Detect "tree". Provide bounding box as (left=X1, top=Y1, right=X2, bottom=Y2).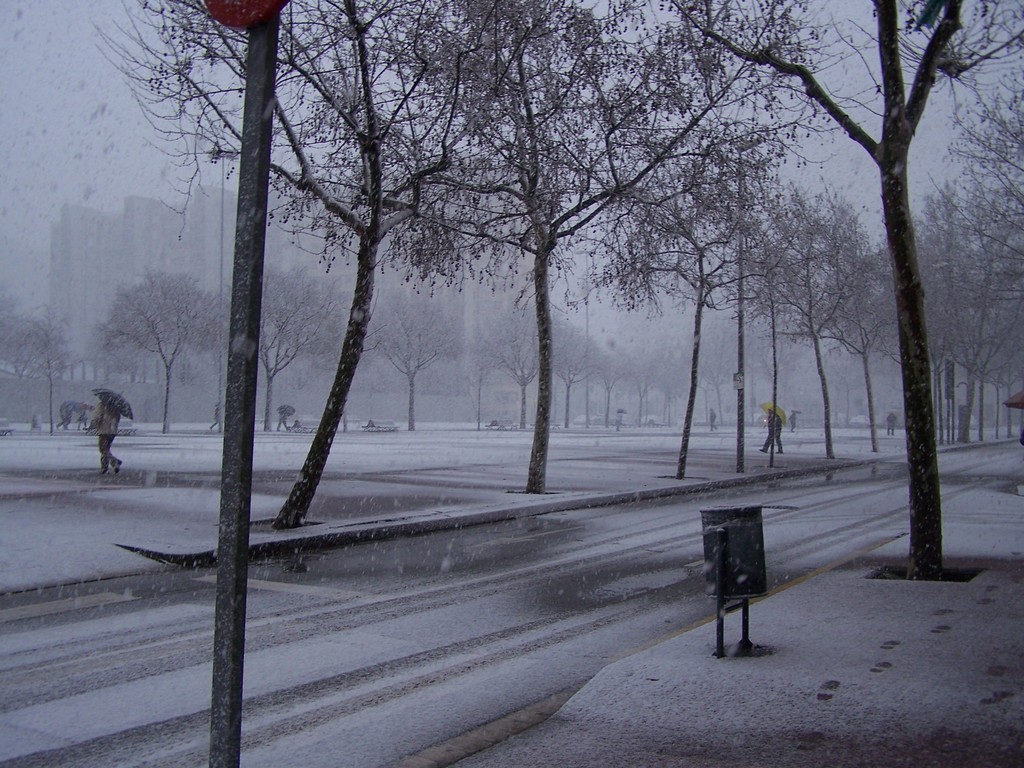
(left=10, top=305, right=102, bottom=433).
